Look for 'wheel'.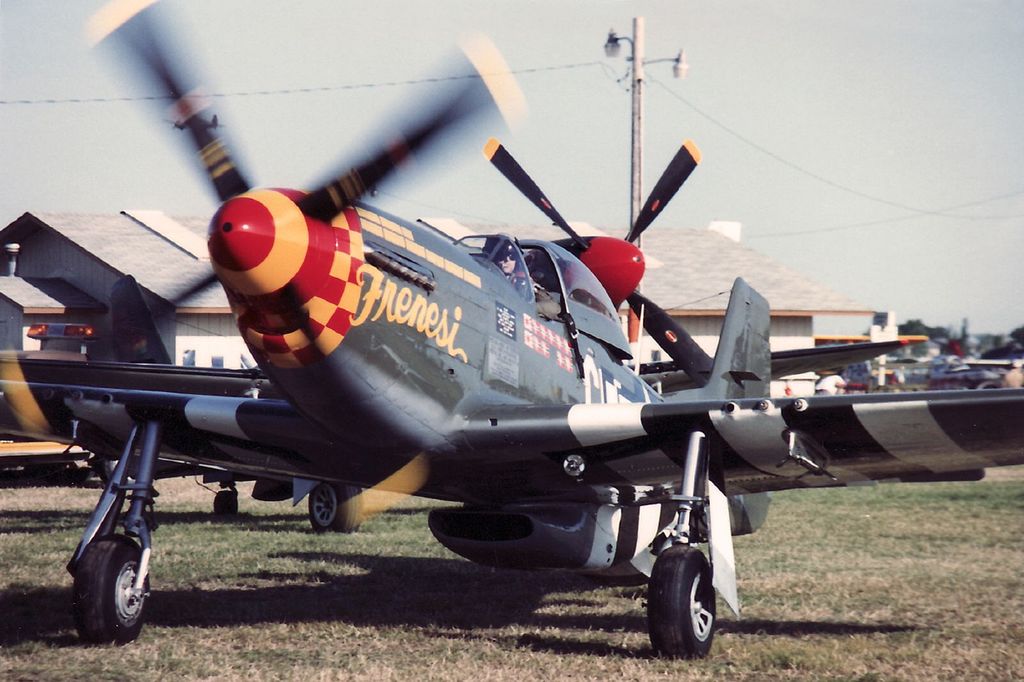
Found: (left=62, top=528, right=154, bottom=647).
